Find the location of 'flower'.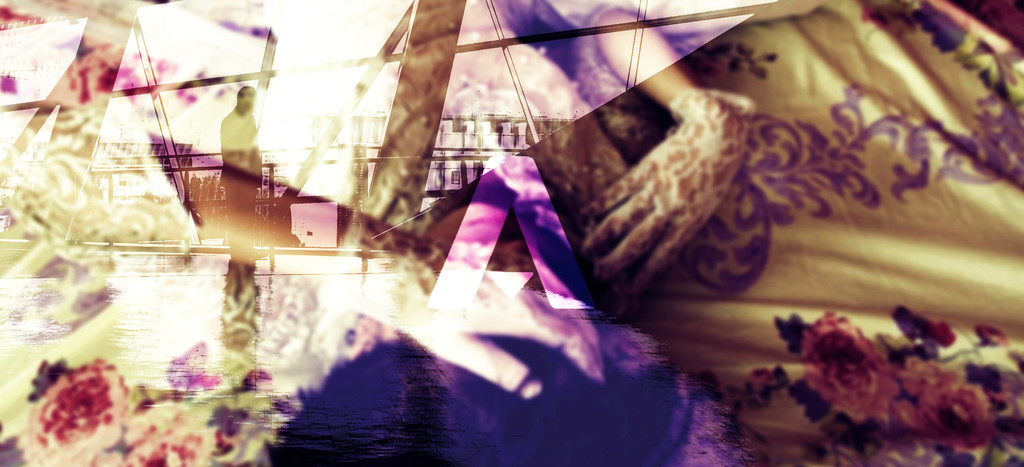
Location: {"x1": 879, "y1": 403, "x2": 941, "y2": 466}.
